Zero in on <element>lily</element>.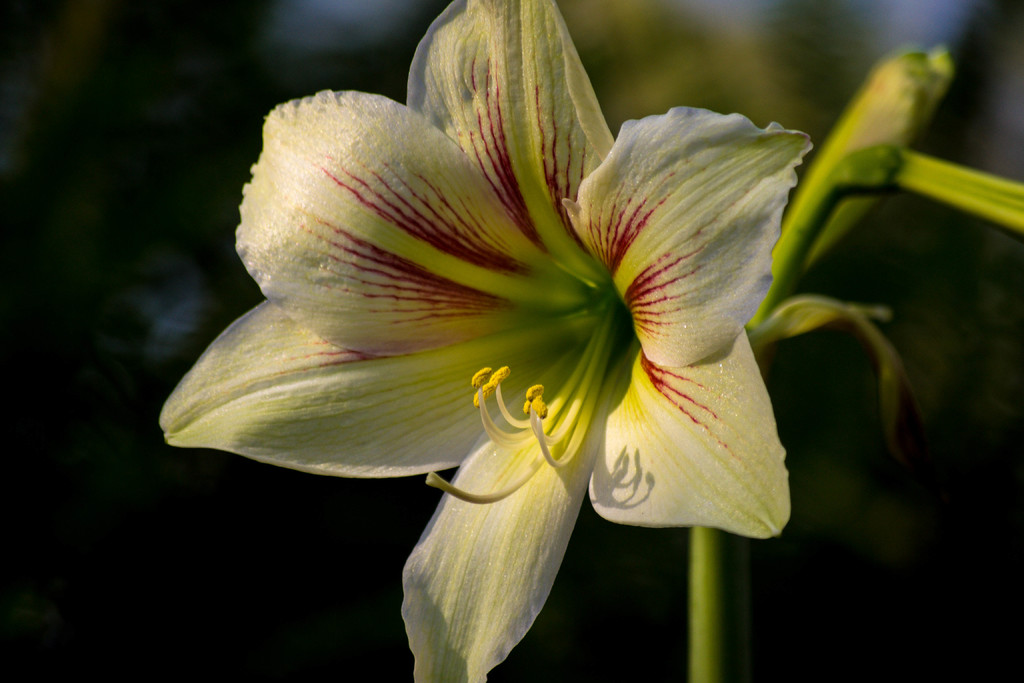
Zeroed in: Rect(155, 0, 815, 682).
